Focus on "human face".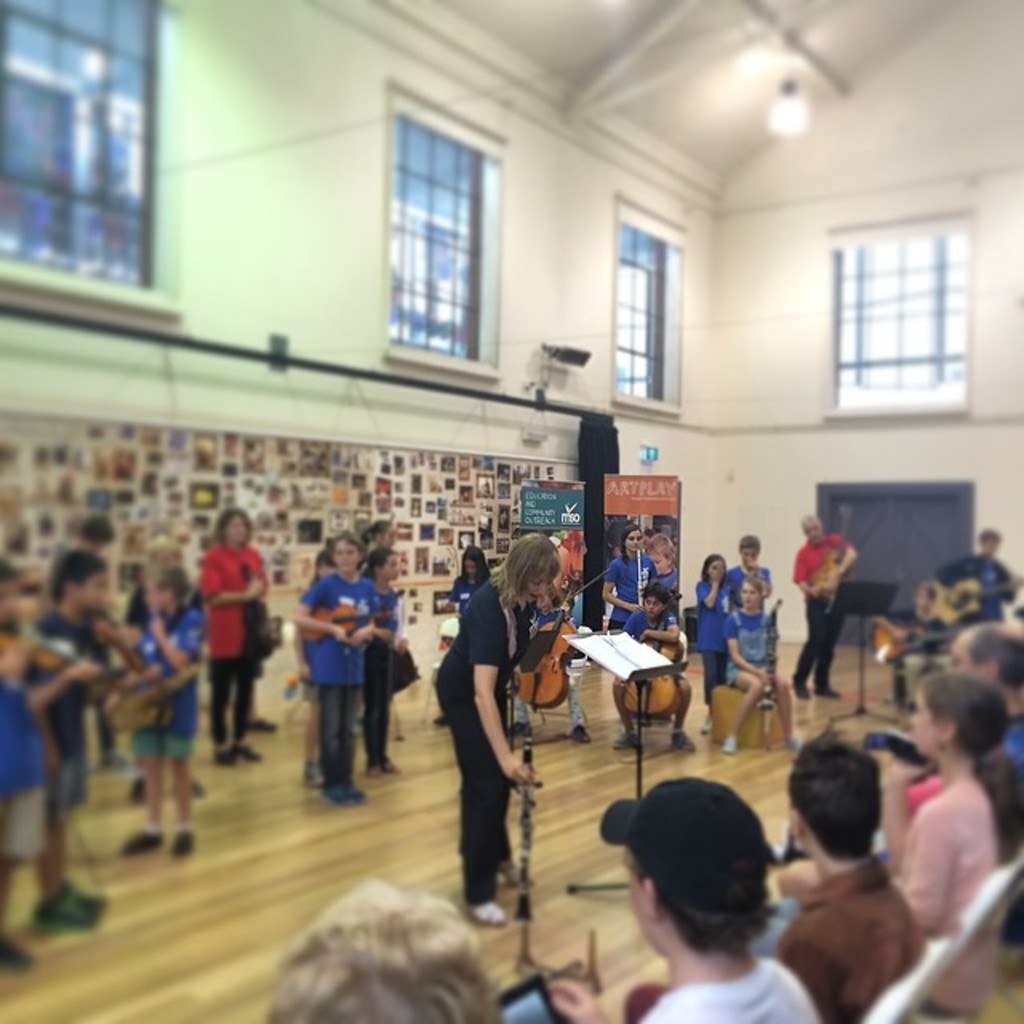
Focused at bbox=[741, 582, 762, 606].
